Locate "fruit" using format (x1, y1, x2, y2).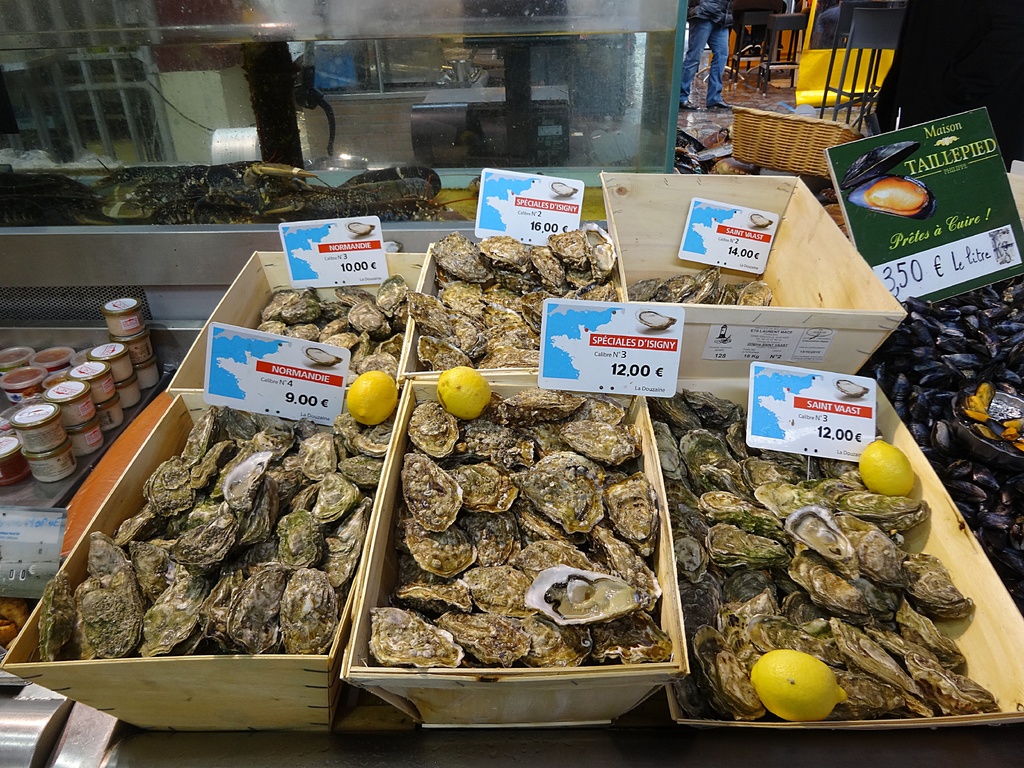
(435, 364, 492, 419).
